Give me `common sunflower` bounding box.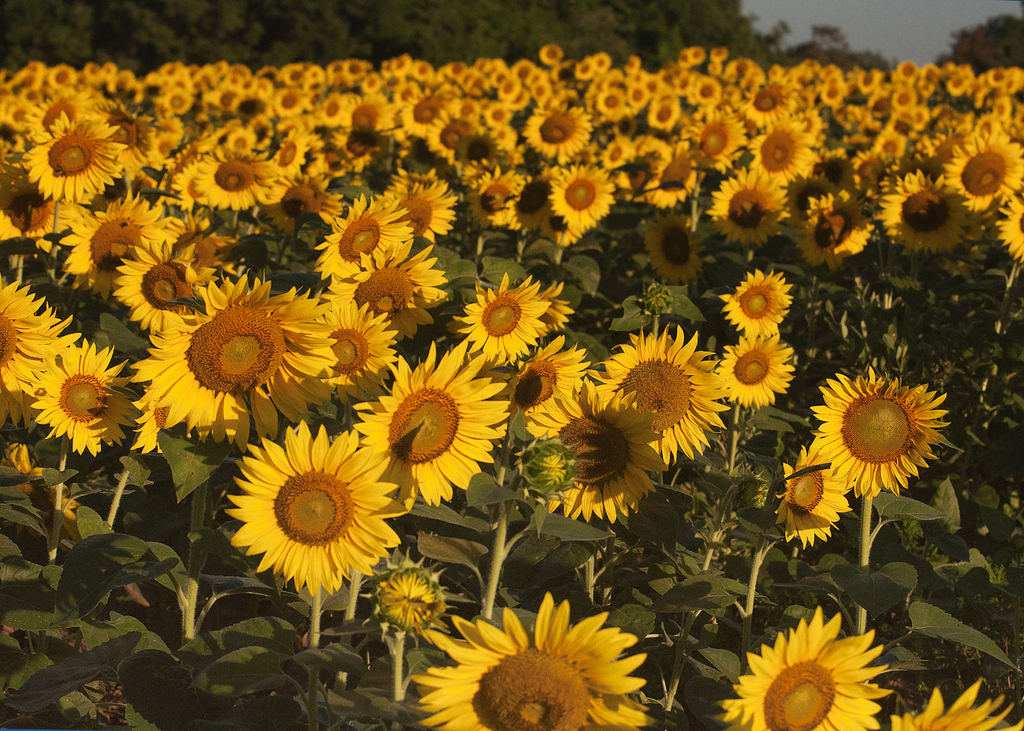
box=[515, 387, 655, 527].
